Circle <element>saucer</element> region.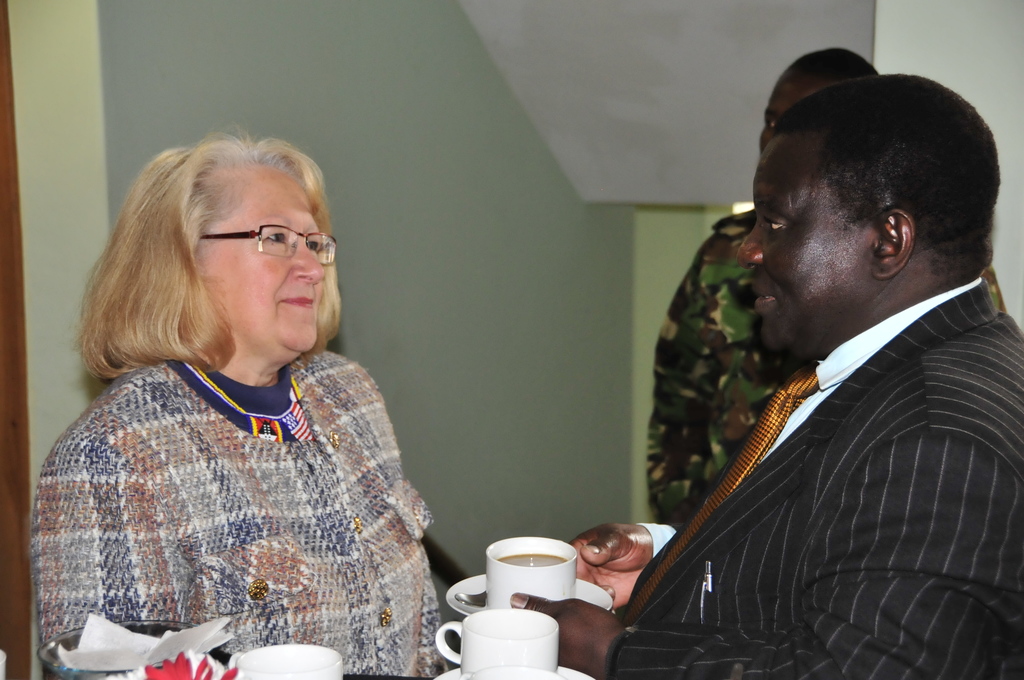
Region: [x1=436, y1=660, x2=593, y2=679].
